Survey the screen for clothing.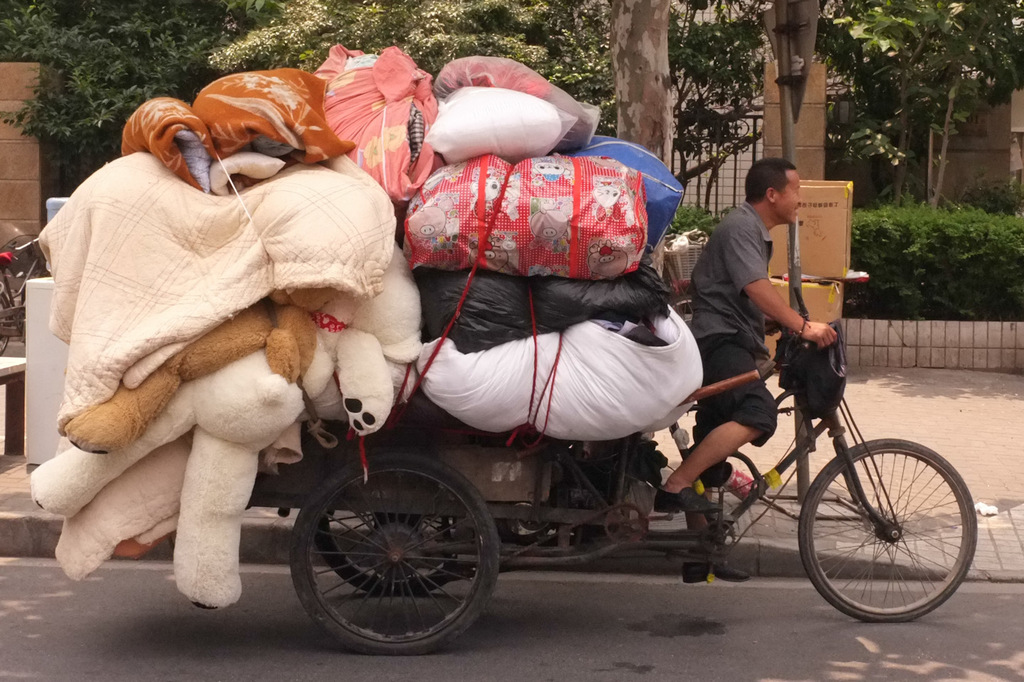
Survey found: {"left": 422, "top": 86, "right": 594, "bottom": 146}.
